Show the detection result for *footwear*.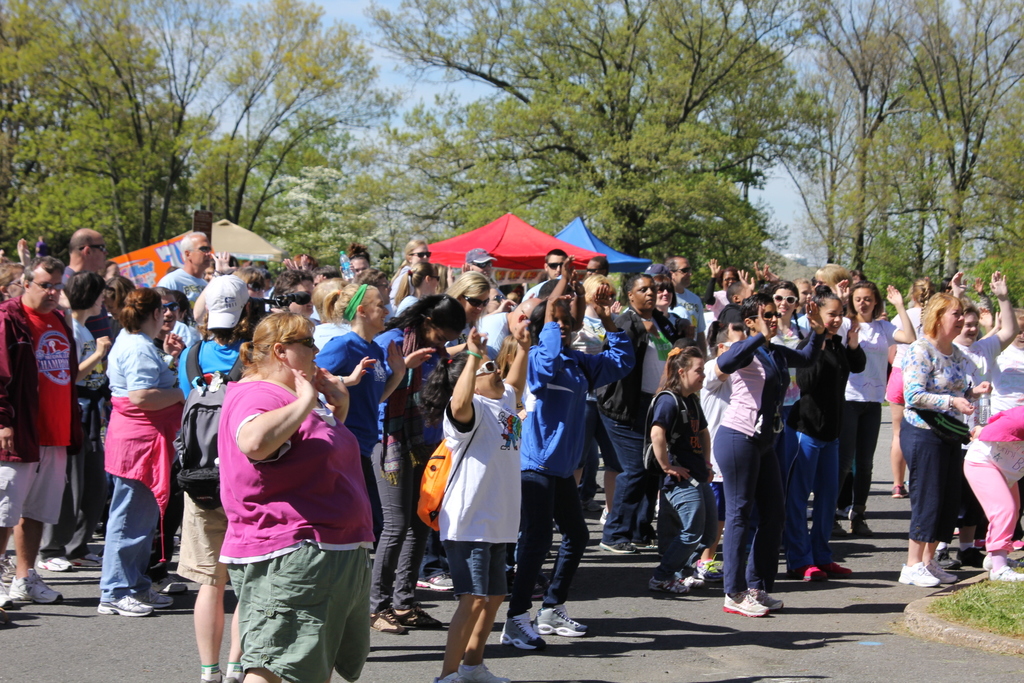
bbox=[987, 568, 1023, 580].
